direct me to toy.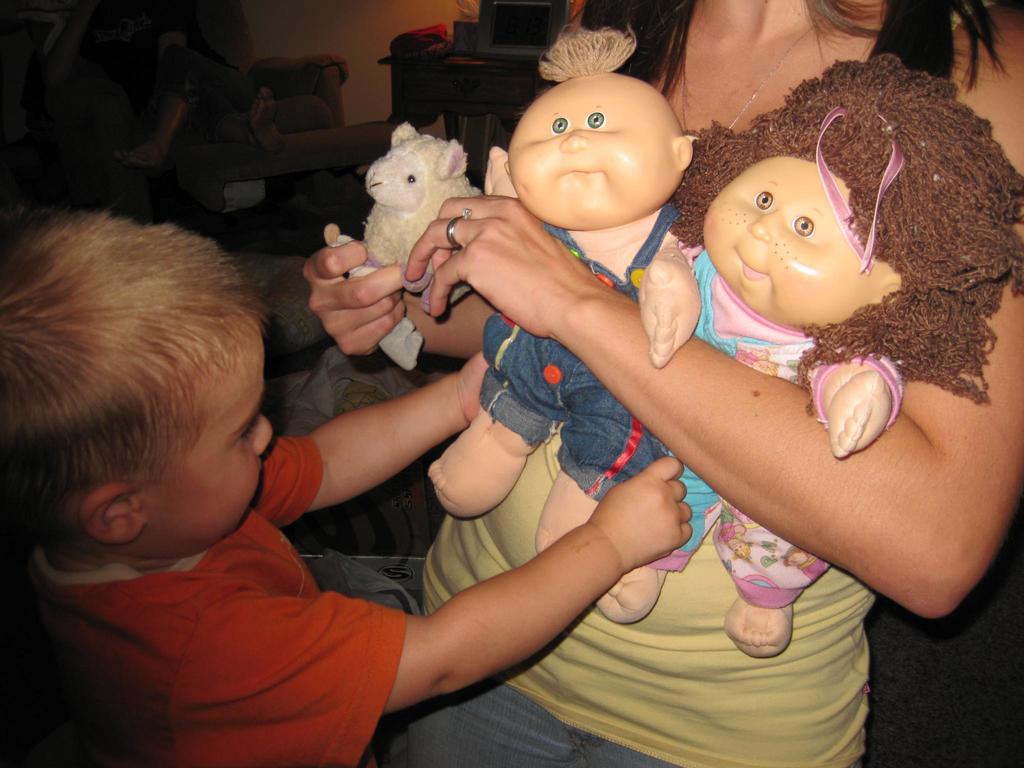
Direction: {"left": 426, "top": 26, "right": 704, "bottom": 627}.
